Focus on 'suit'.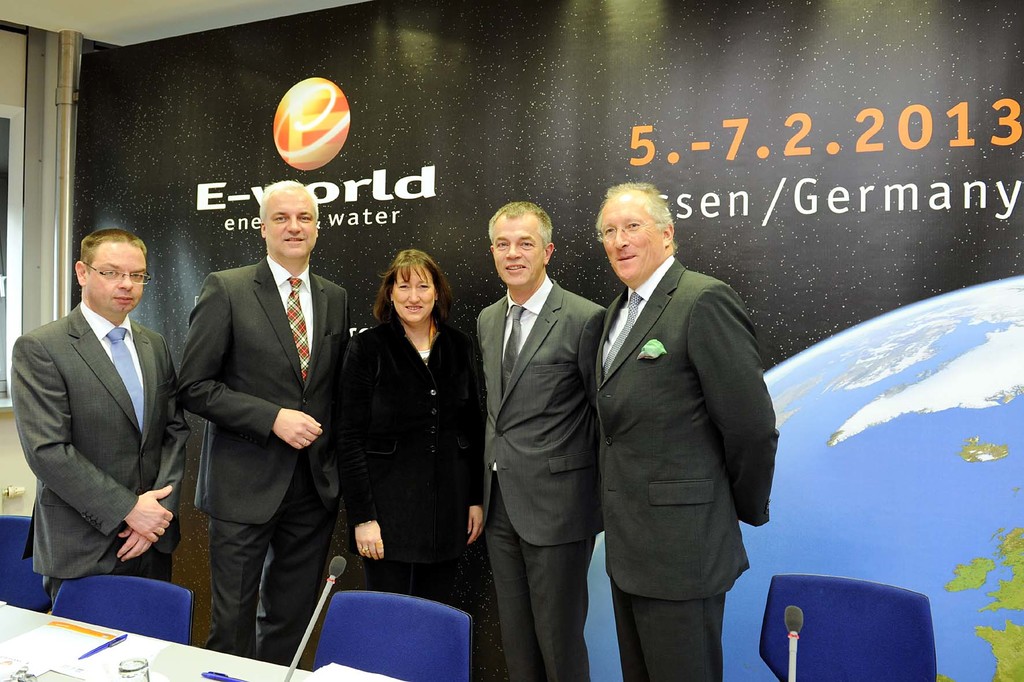
Focused at (left=471, top=202, right=608, bottom=677).
